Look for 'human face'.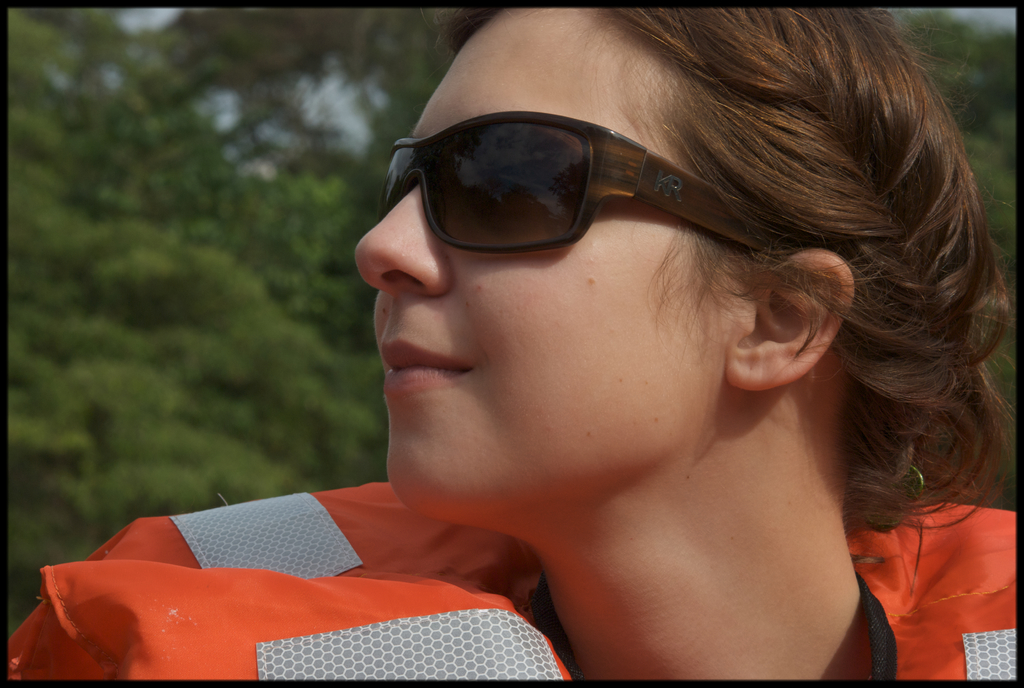
Found: <region>353, 10, 725, 519</region>.
